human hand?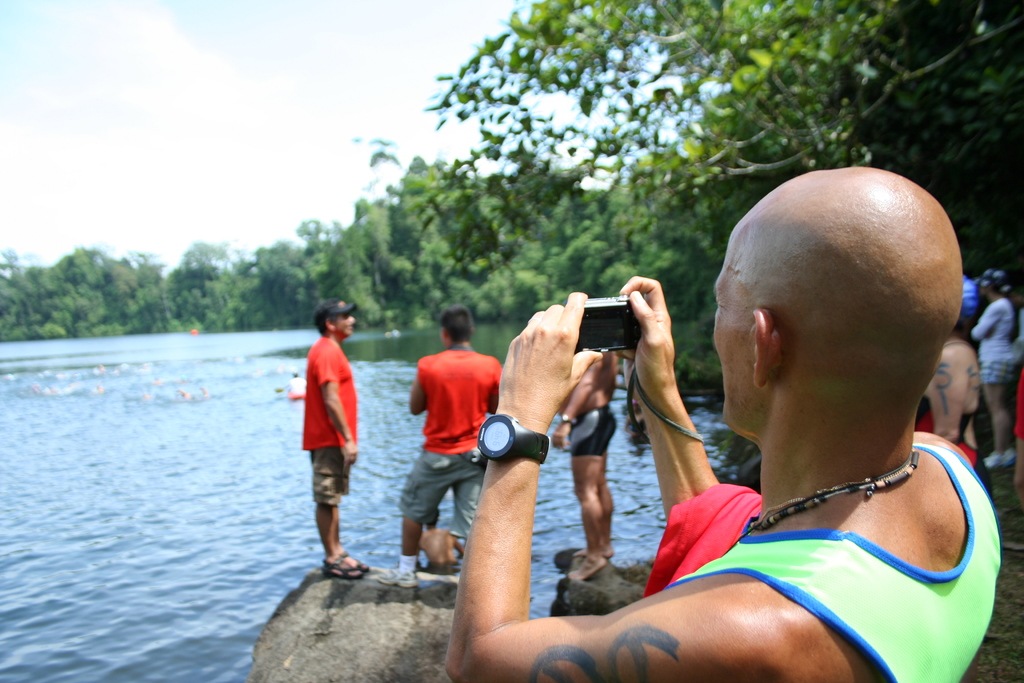
[x1=343, y1=441, x2=360, y2=474]
